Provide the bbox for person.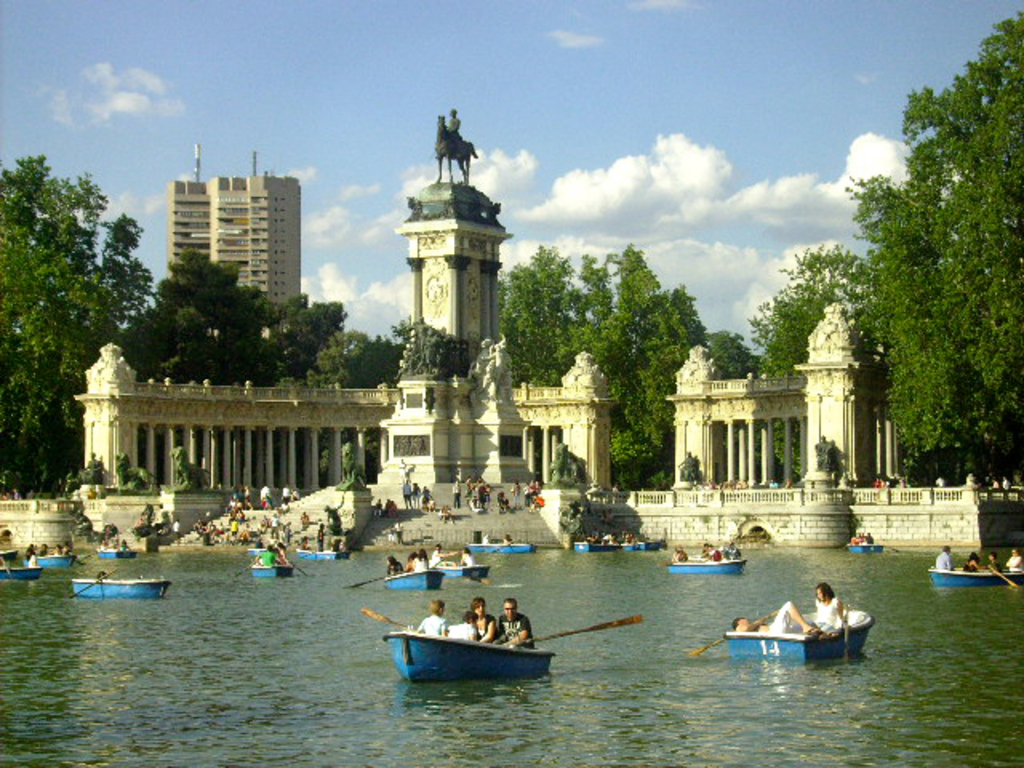
region(621, 531, 629, 547).
